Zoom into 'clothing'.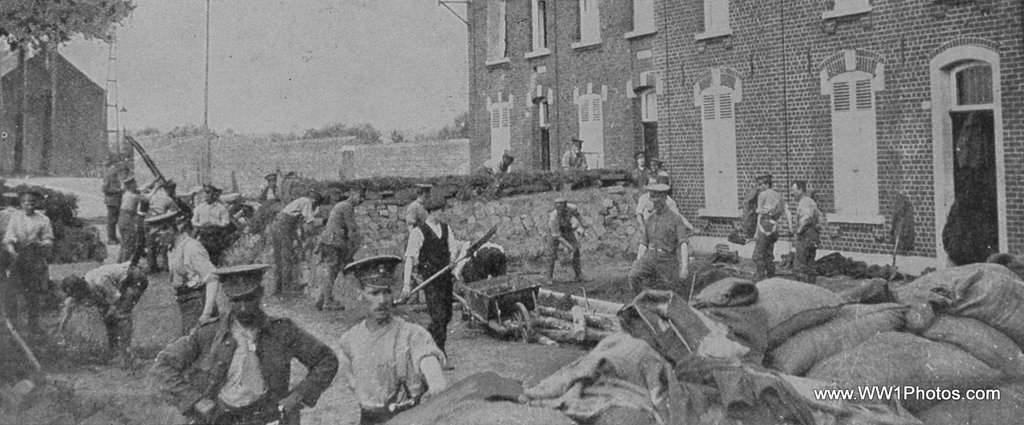
Zoom target: <bbox>545, 207, 582, 284</bbox>.
